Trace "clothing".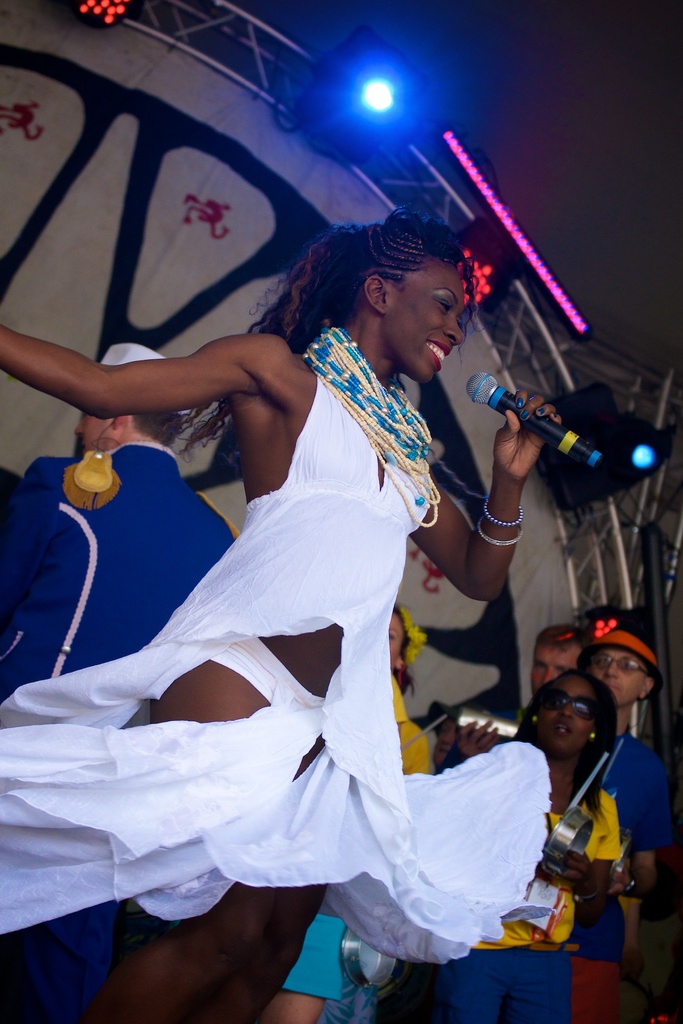
Traced to BBox(578, 730, 682, 1018).
